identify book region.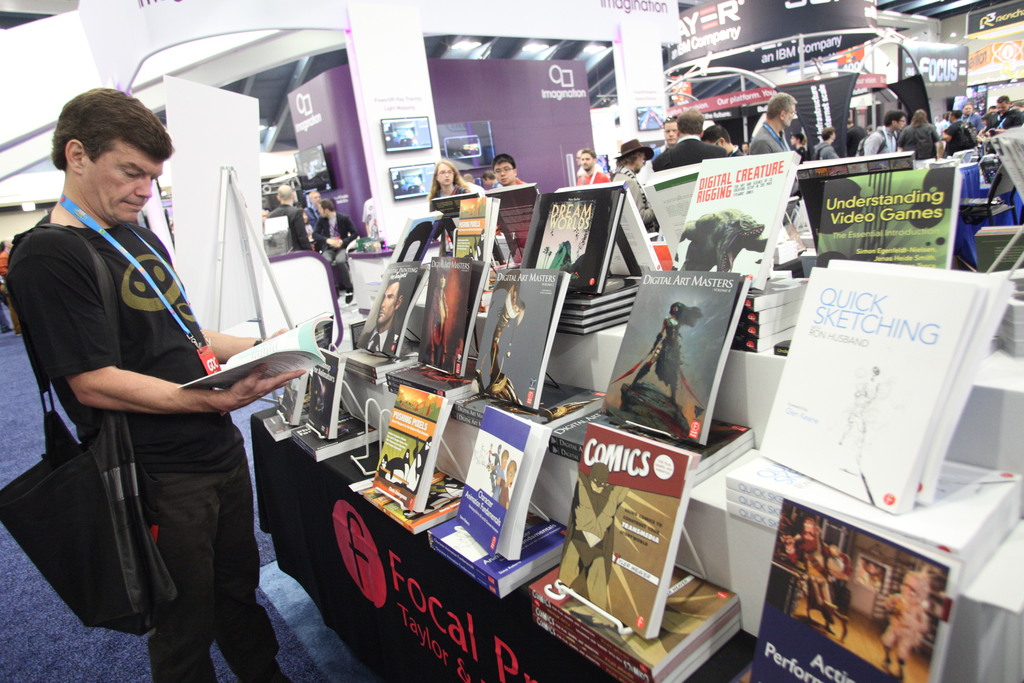
Region: select_region(353, 450, 455, 546).
